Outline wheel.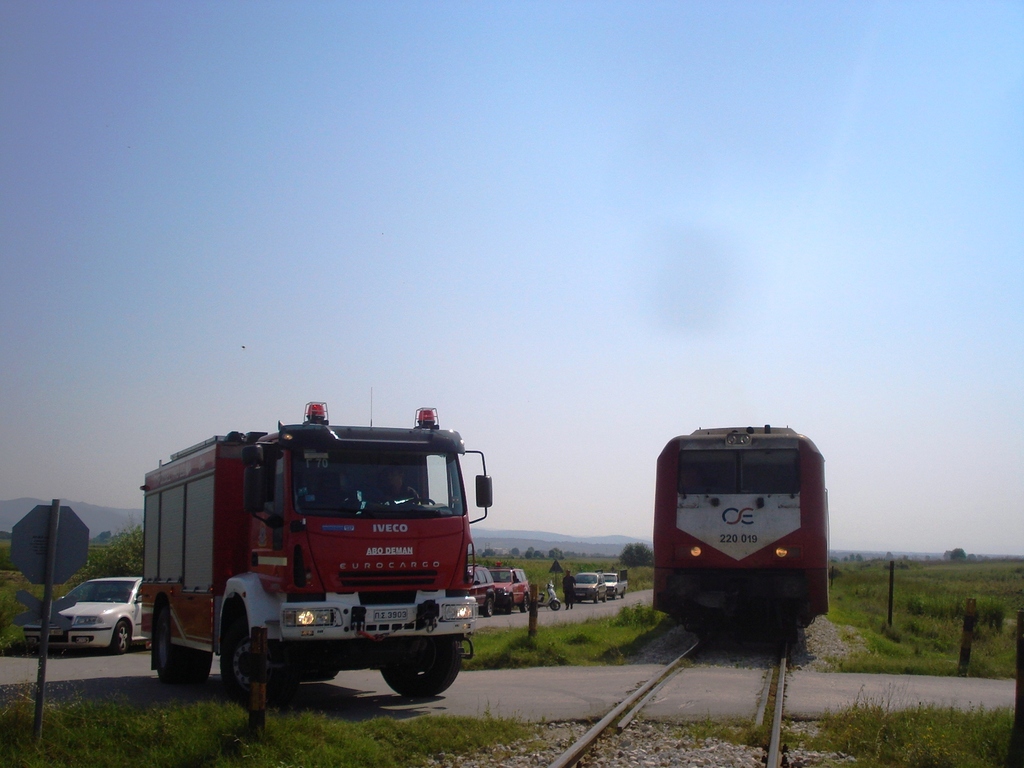
Outline: box=[595, 591, 604, 602].
